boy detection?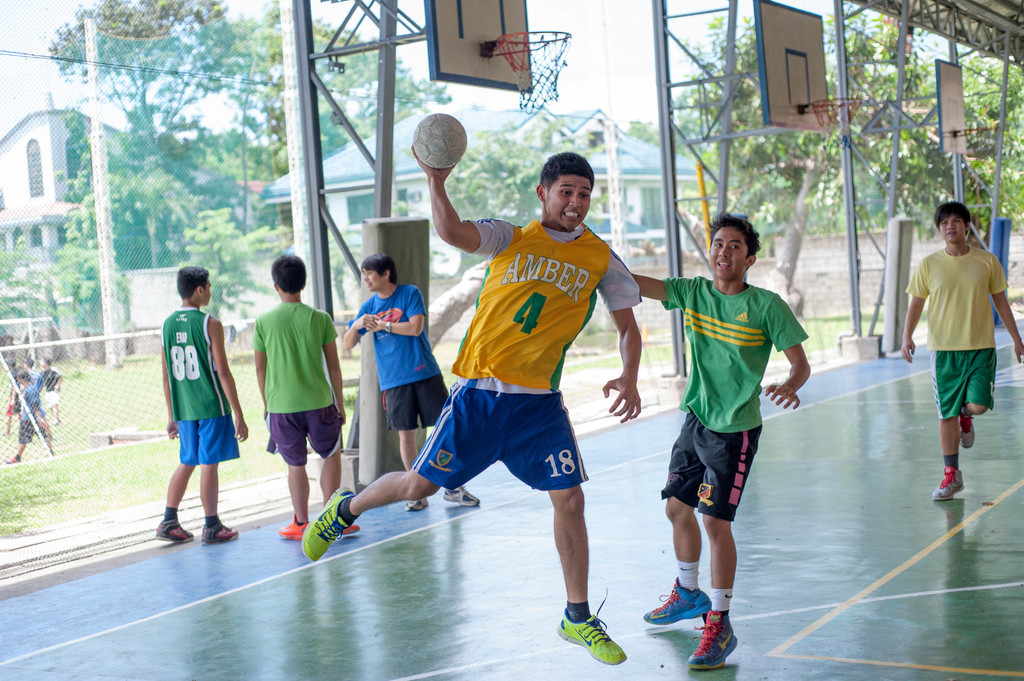
906,180,1012,520
